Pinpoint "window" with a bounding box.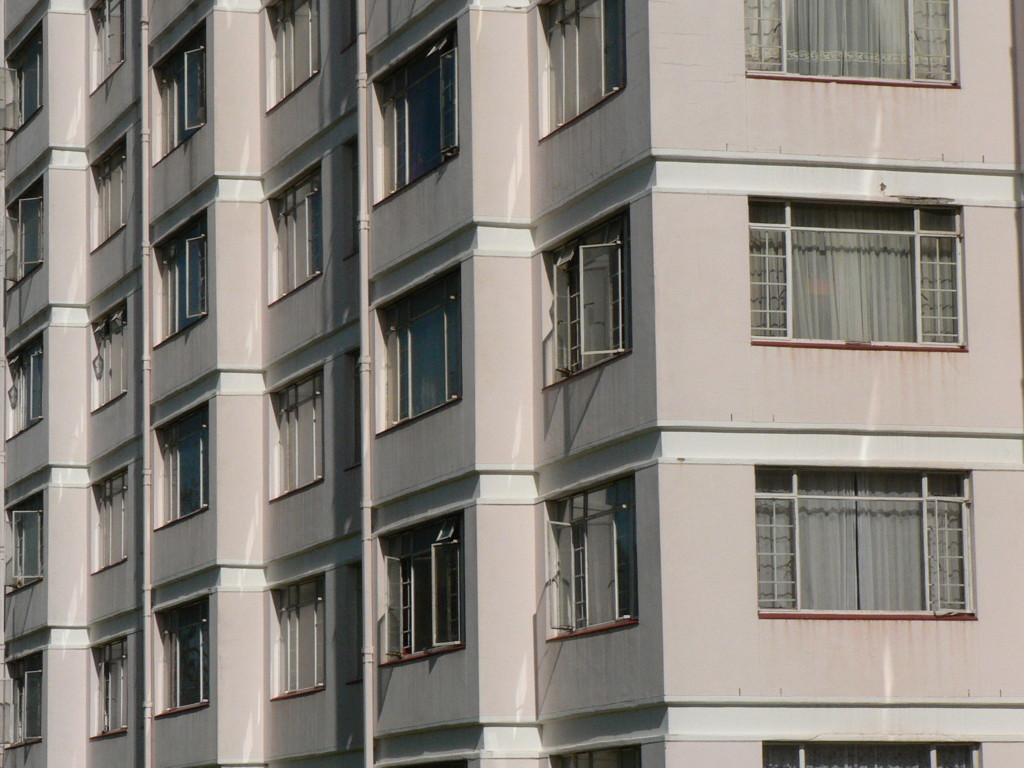
l=0, t=334, r=51, b=444.
